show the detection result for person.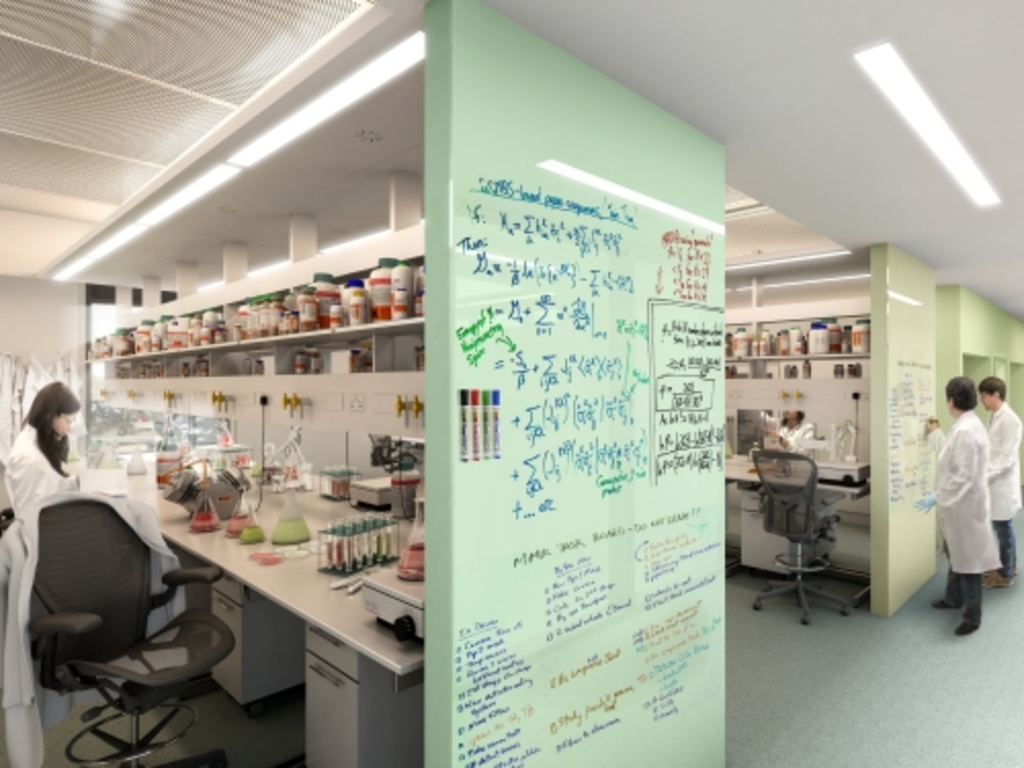
(985, 373, 1020, 590).
